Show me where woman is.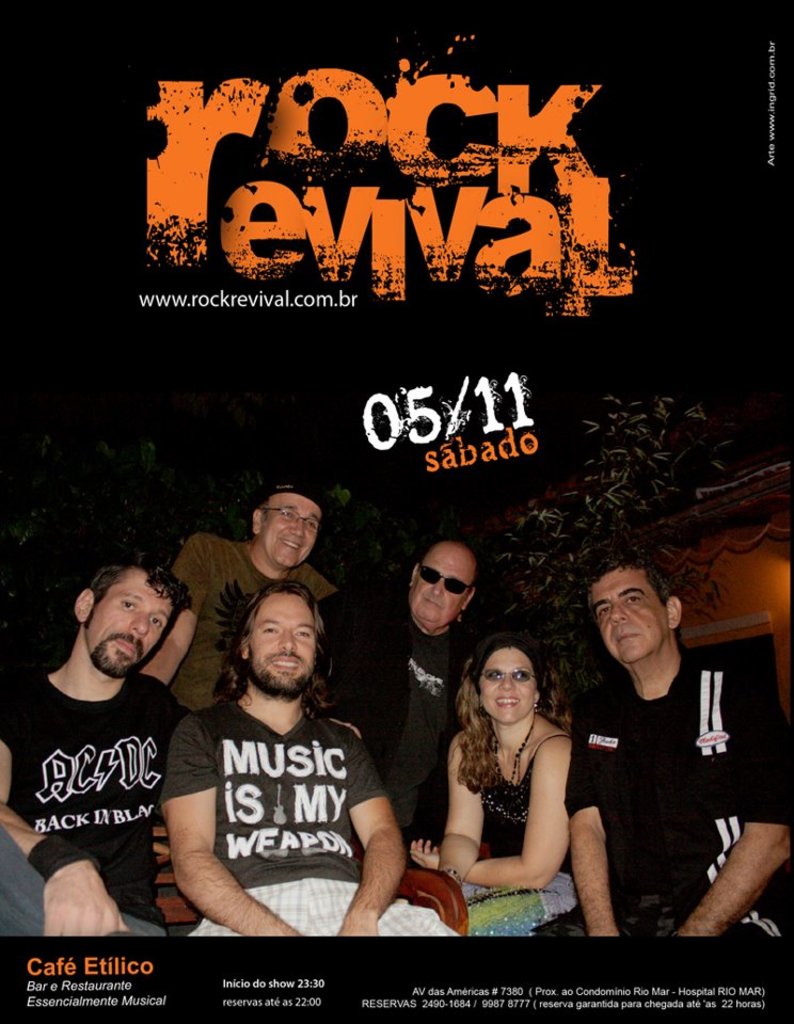
woman is at left=419, top=612, right=612, bottom=935.
